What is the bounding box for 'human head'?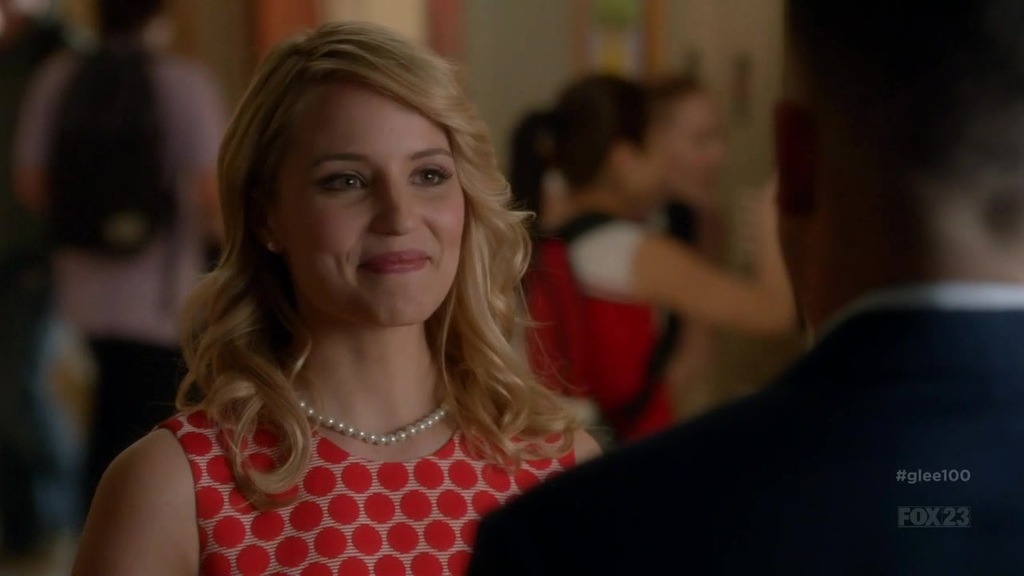
[221, 23, 486, 324].
